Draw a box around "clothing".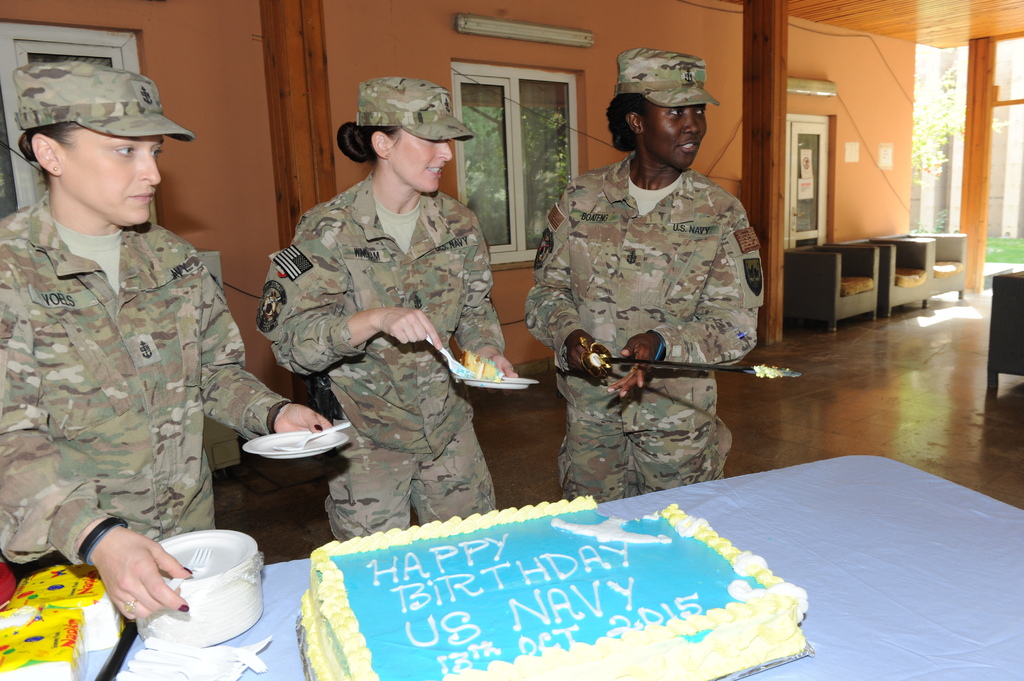
Rect(525, 151, 766, 504).
